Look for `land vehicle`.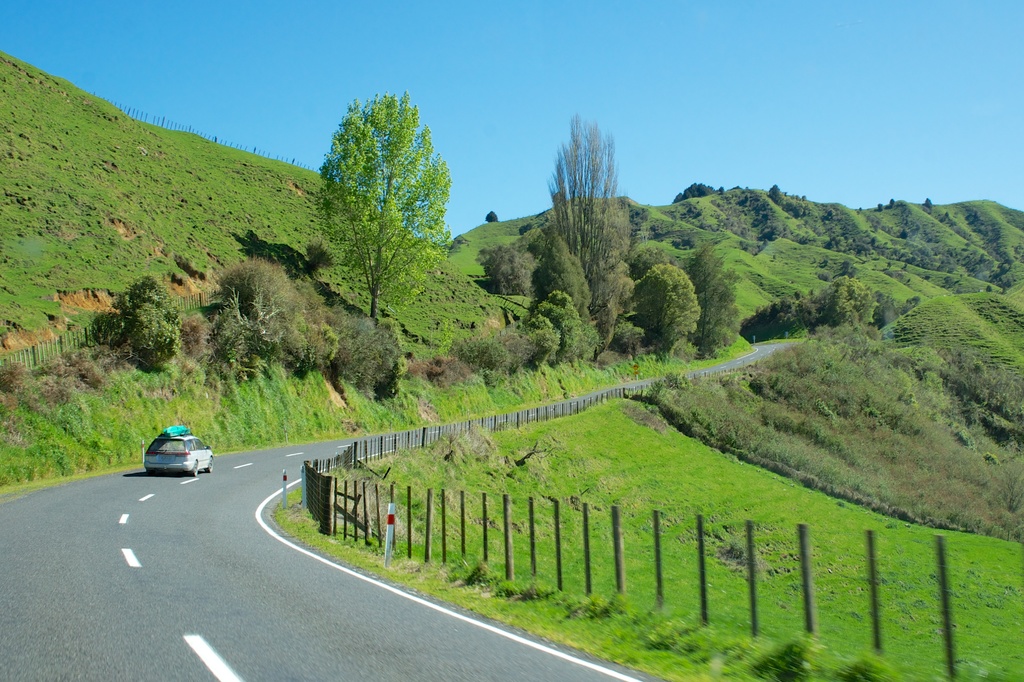
Found: pyautogui.locateOnScreen(141, 429, 216, 491).
